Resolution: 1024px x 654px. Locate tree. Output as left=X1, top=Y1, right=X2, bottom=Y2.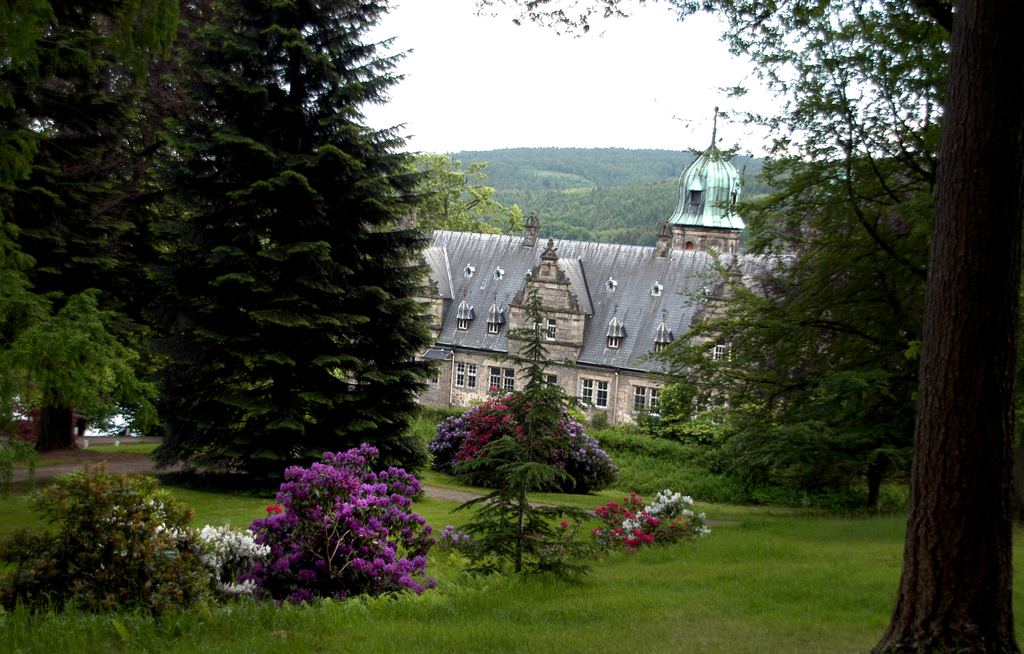
left=456, top=0, right=1023, bottom=653.
